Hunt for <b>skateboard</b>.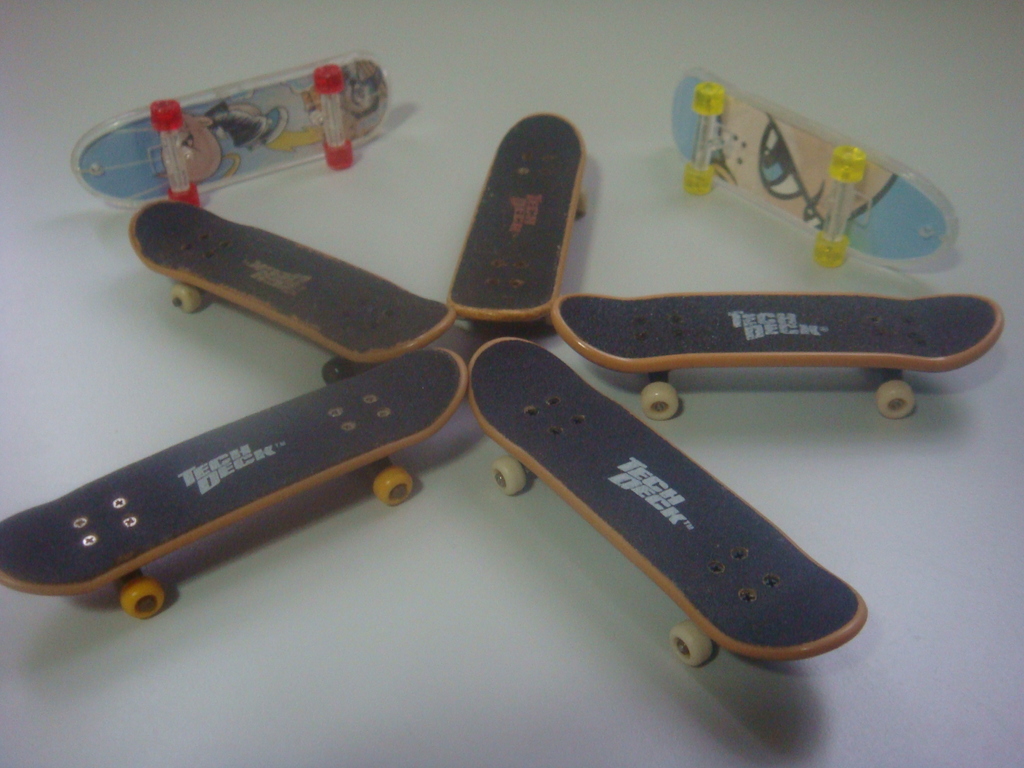
Hunted down at l=454, t=332, r=868, b=678.
